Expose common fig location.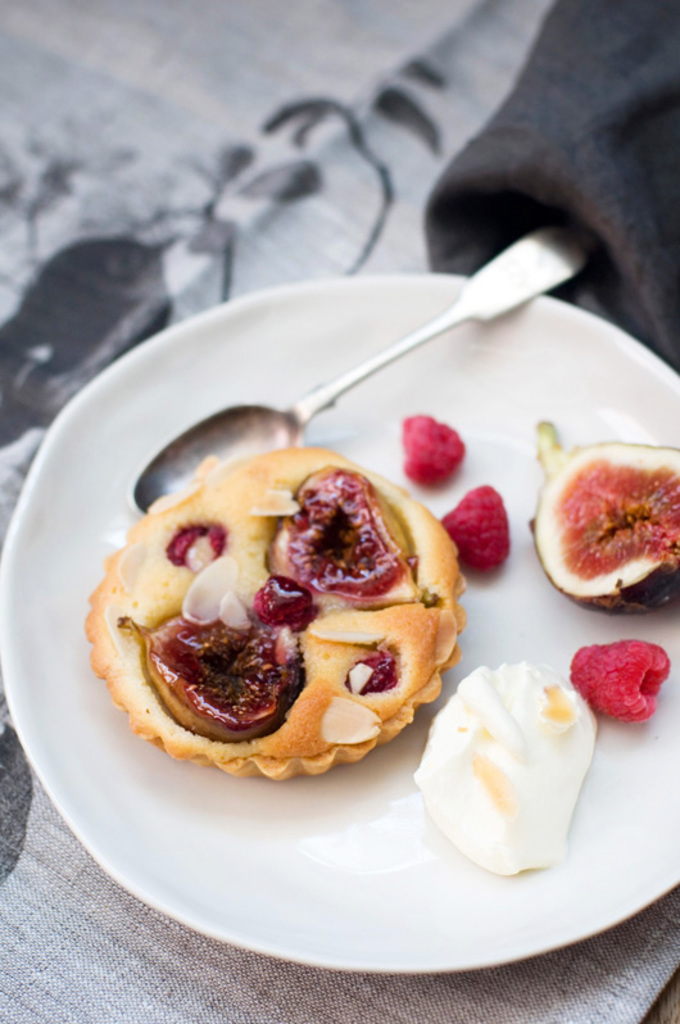
Exposed at locate(106, 606, 300, 743).
